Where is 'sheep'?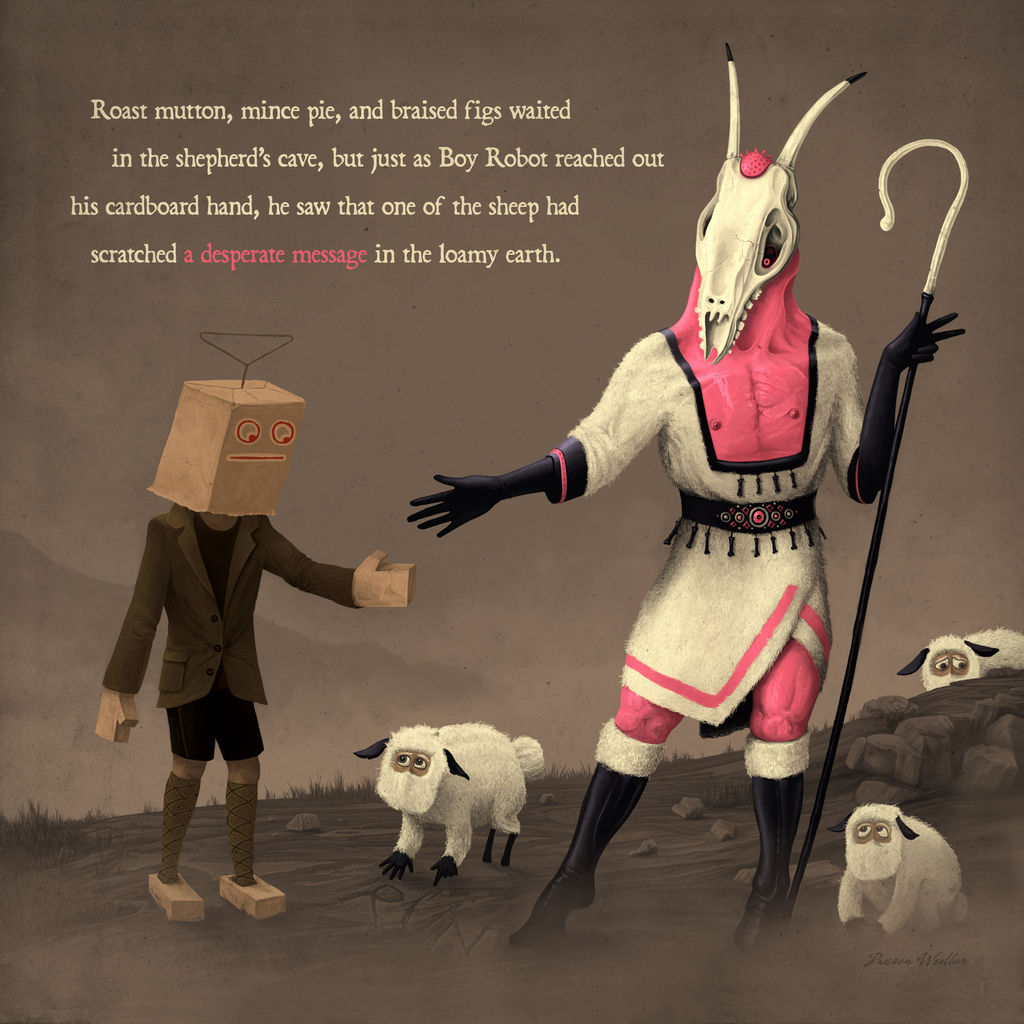
355 711 556 895.
